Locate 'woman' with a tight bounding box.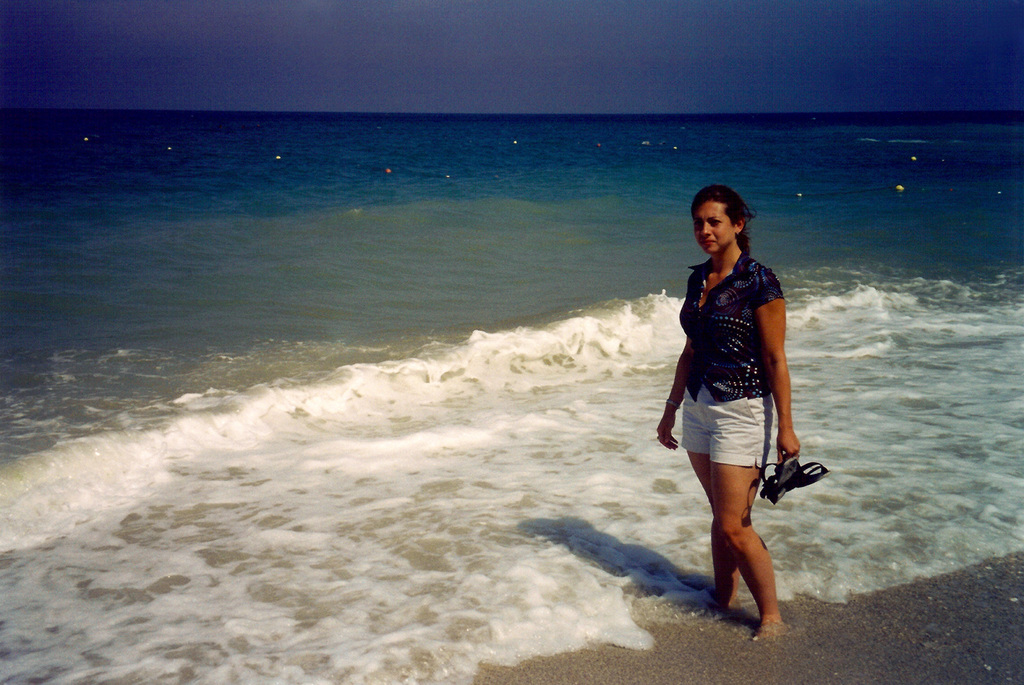
detection(658, 191, 812, 626).
